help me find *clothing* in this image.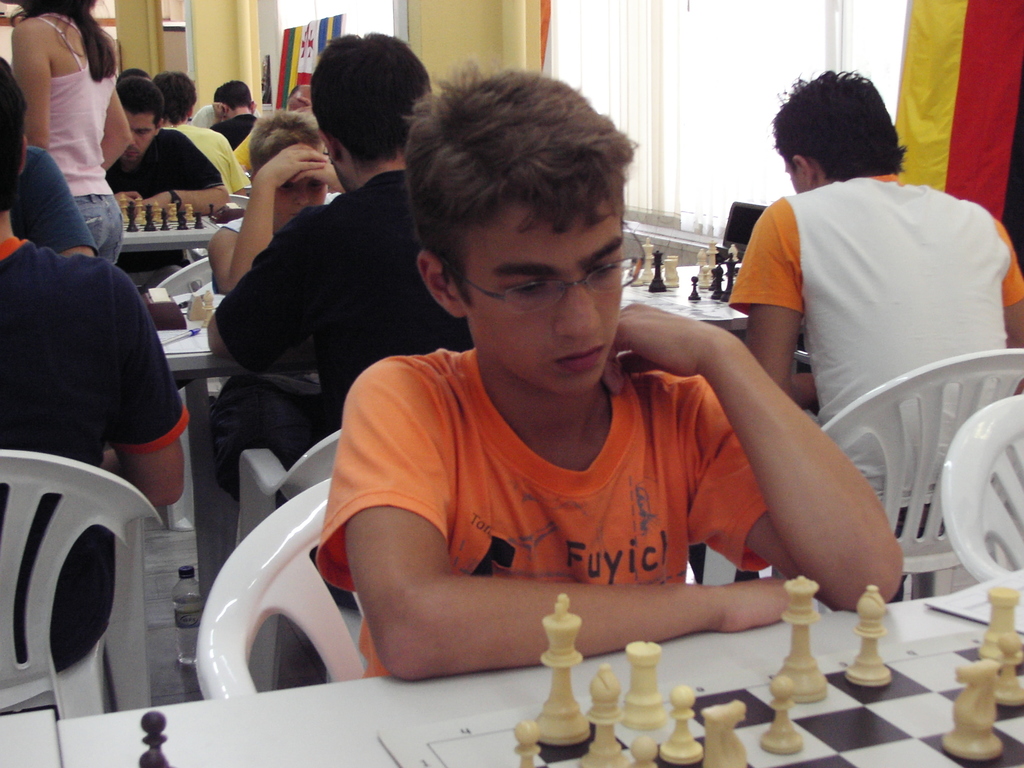
Found it: {"x1": 207, "y1": 108, "x2": 253, "y2": 148}.
